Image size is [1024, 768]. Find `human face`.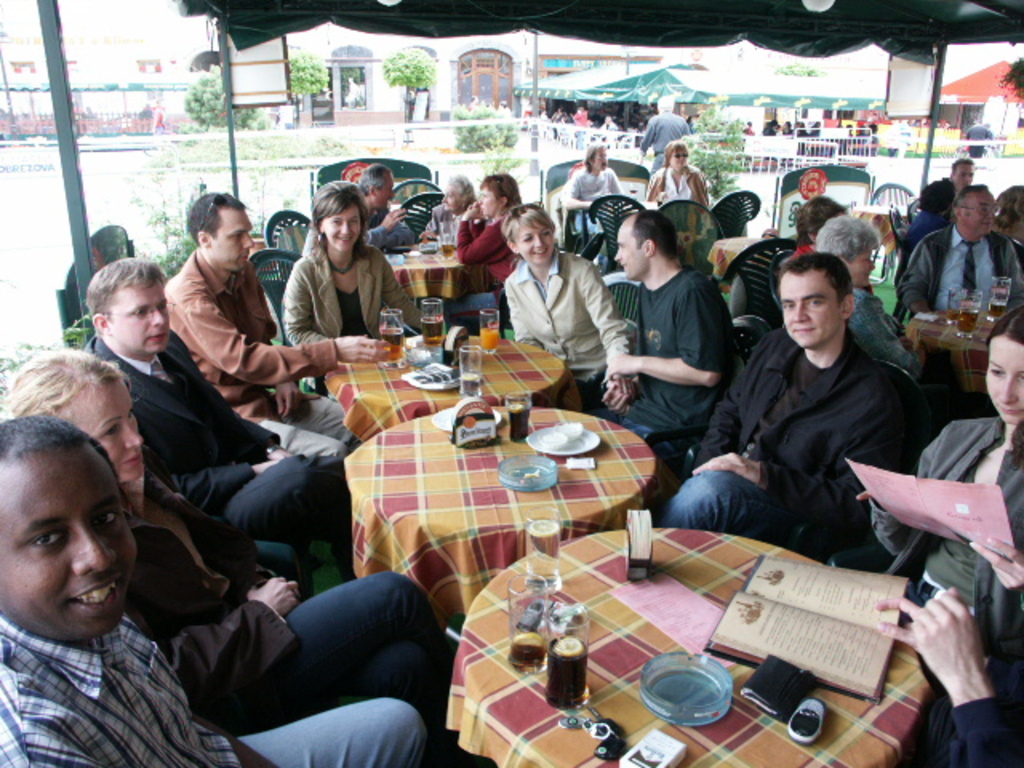
bbox=[478, 186, 498, 218].
